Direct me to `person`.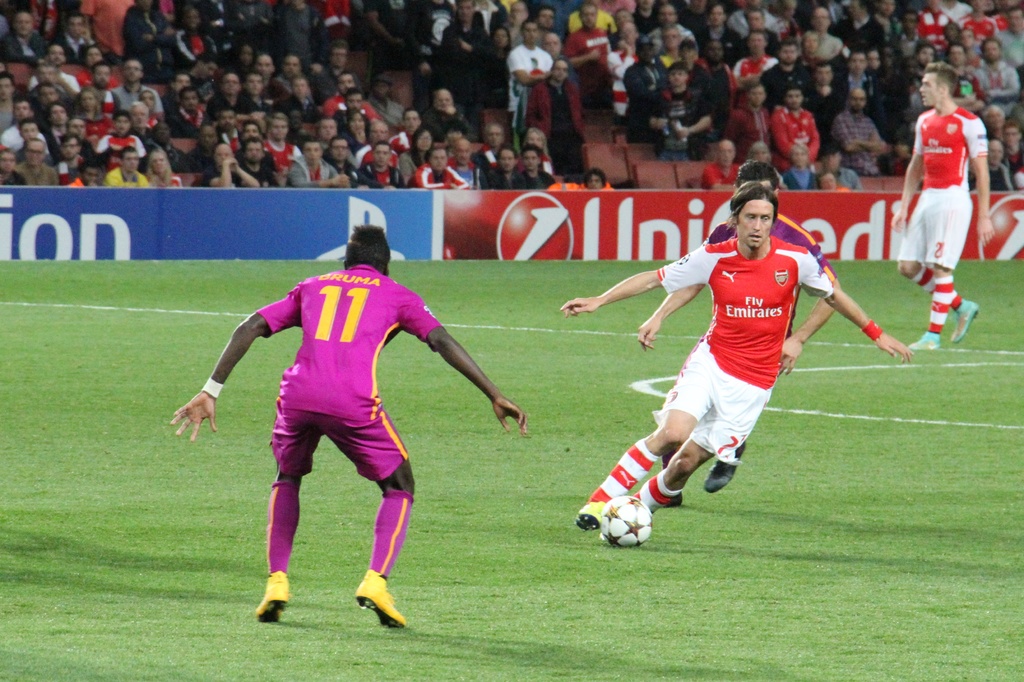
Direction: box(563, 184, 911, 537).
